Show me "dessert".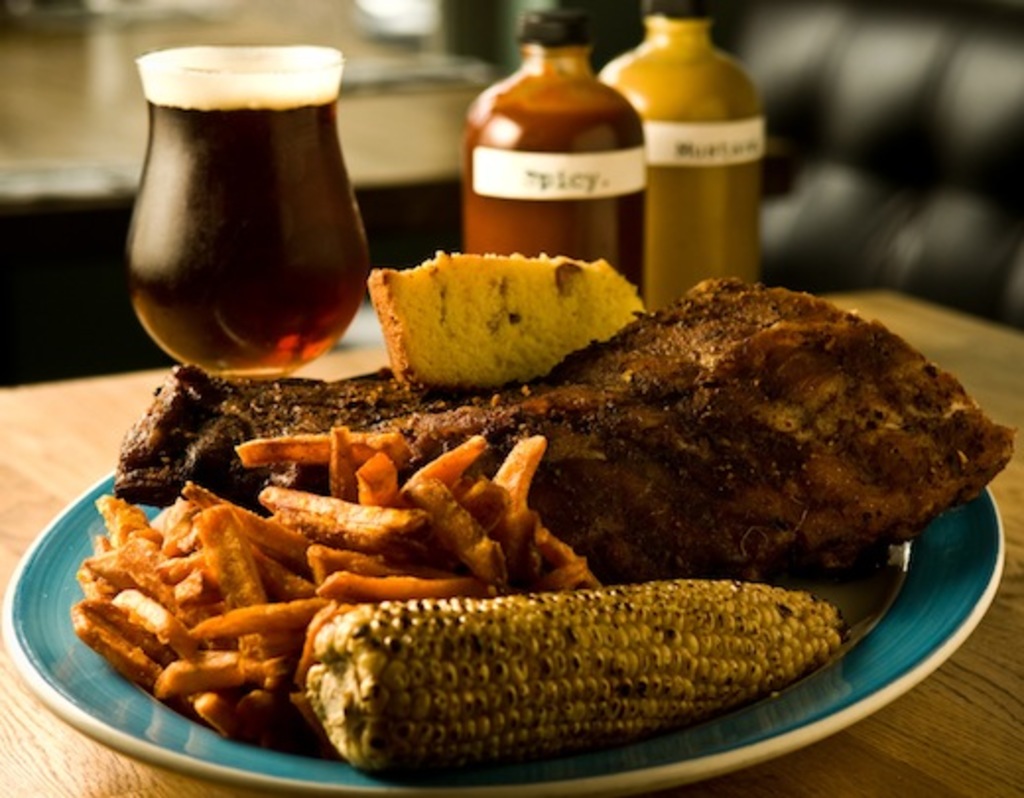
"dessert" is here: 343, 246, 658, 404.
